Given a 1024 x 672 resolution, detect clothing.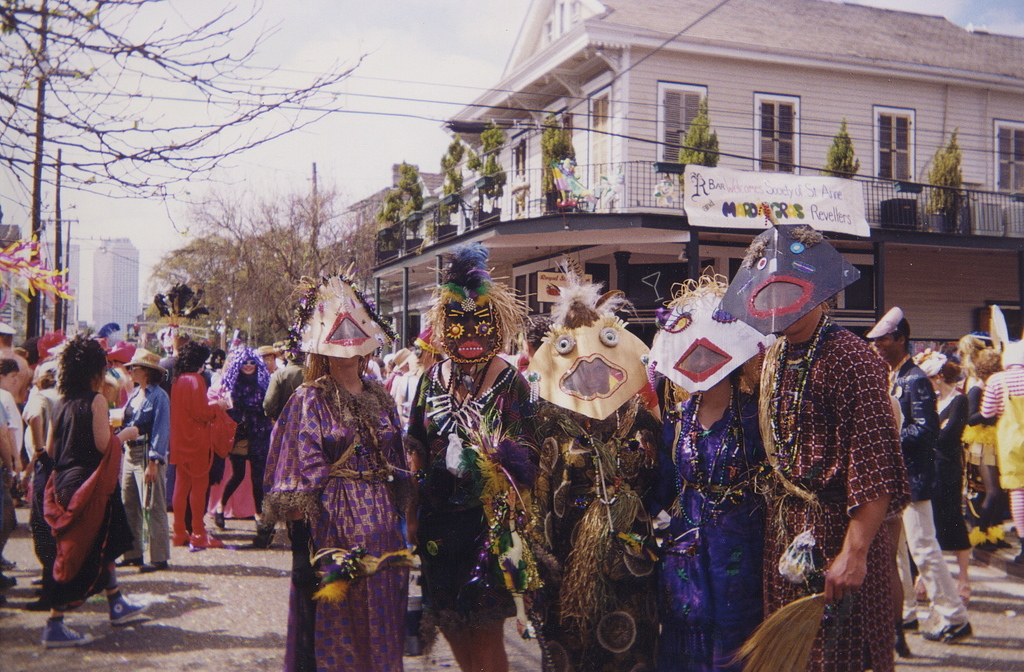
(409, 362, 532, 614).
